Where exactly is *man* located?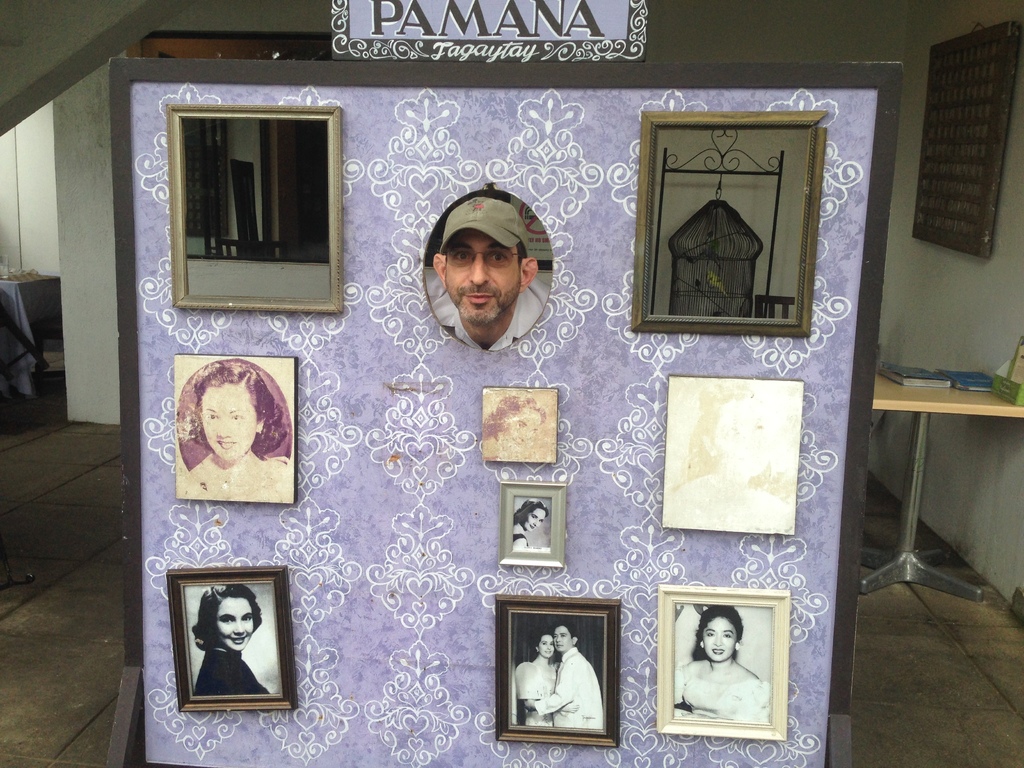
Its bounding box is (527,627,604,728).
